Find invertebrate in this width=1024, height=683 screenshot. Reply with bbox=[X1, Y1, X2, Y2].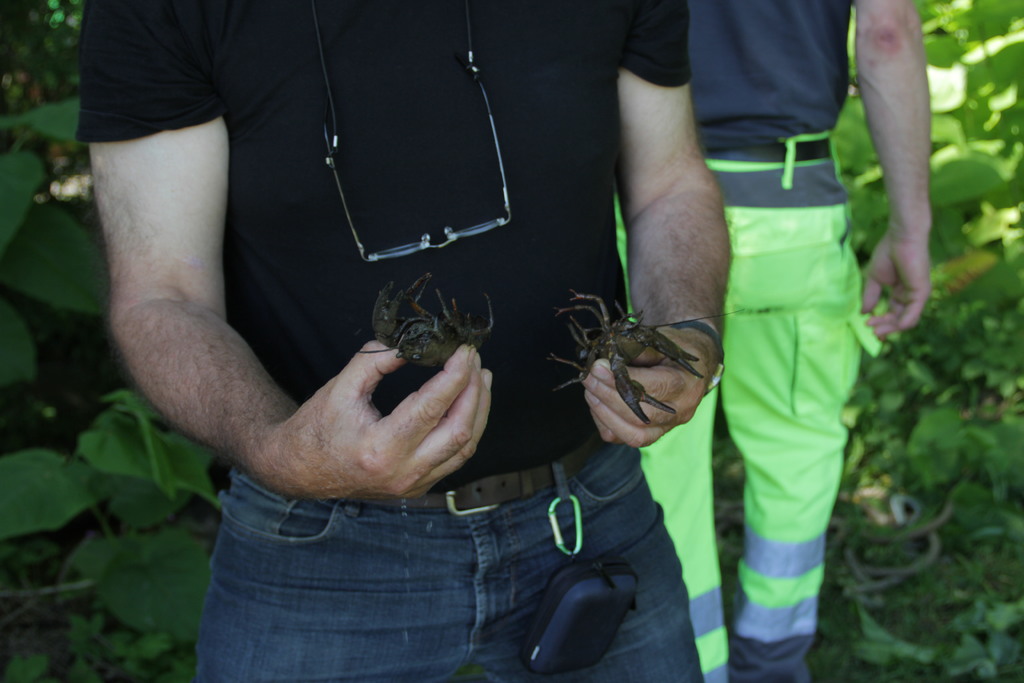
bbox=[546, 289, 705, 425].
